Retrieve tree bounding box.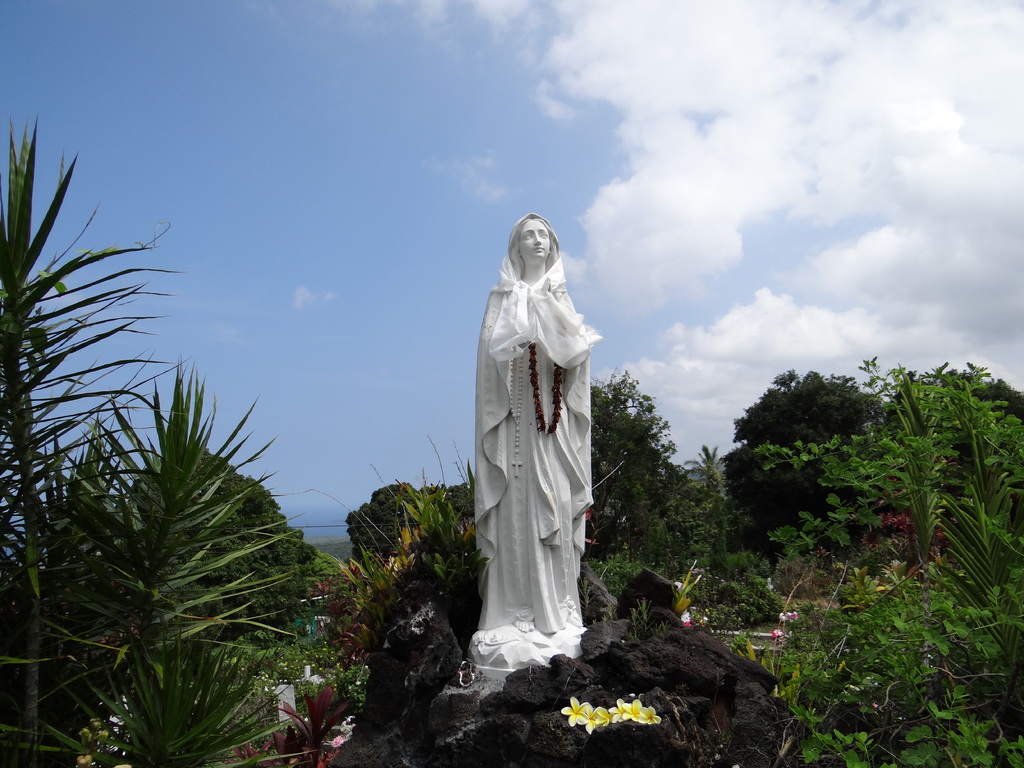
Bounding box: locate(582, 371, 722, 570).
